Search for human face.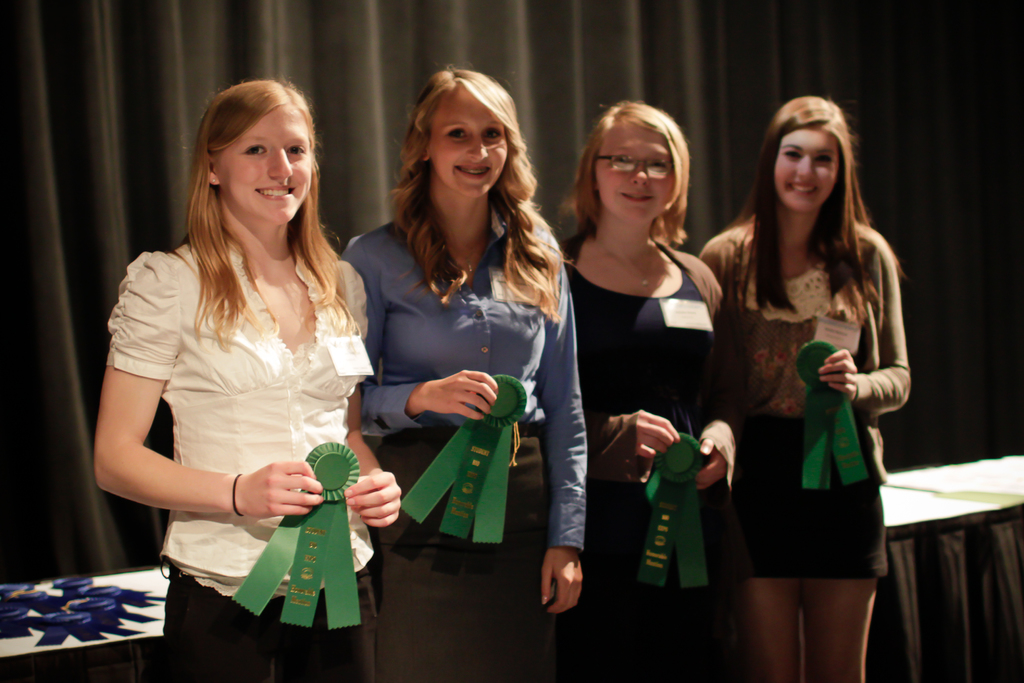
Found at left=426, top=88, right=516, bottom=206.
